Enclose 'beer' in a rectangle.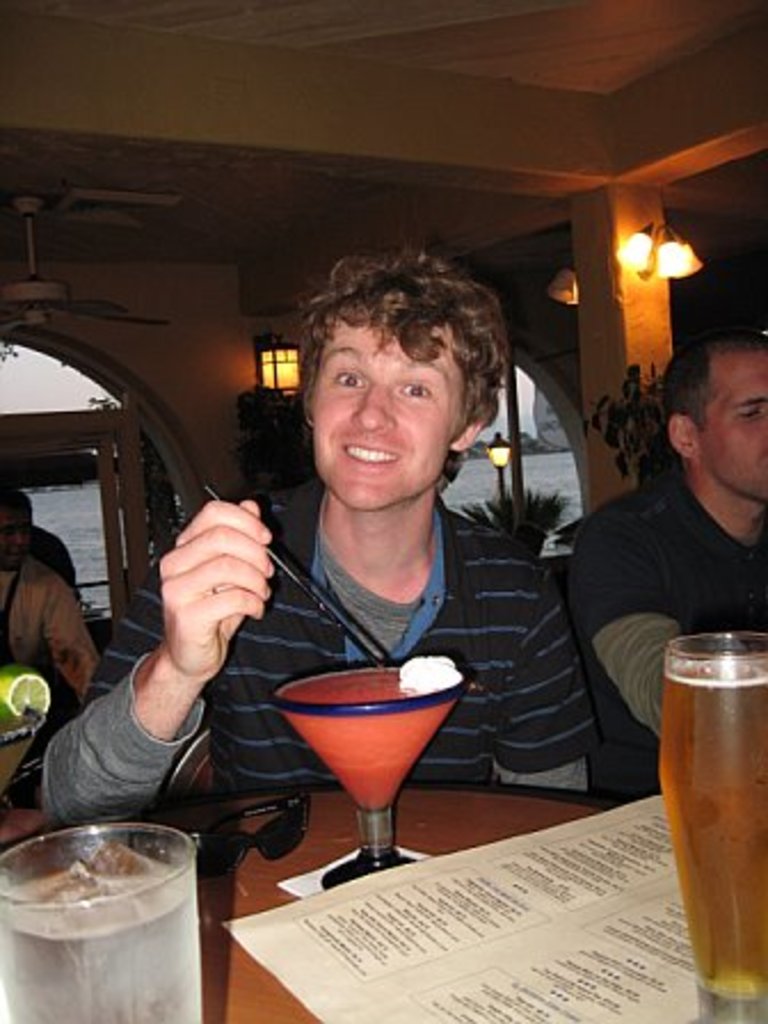
x1=654 y1=651 x2=766 y2=1003.
